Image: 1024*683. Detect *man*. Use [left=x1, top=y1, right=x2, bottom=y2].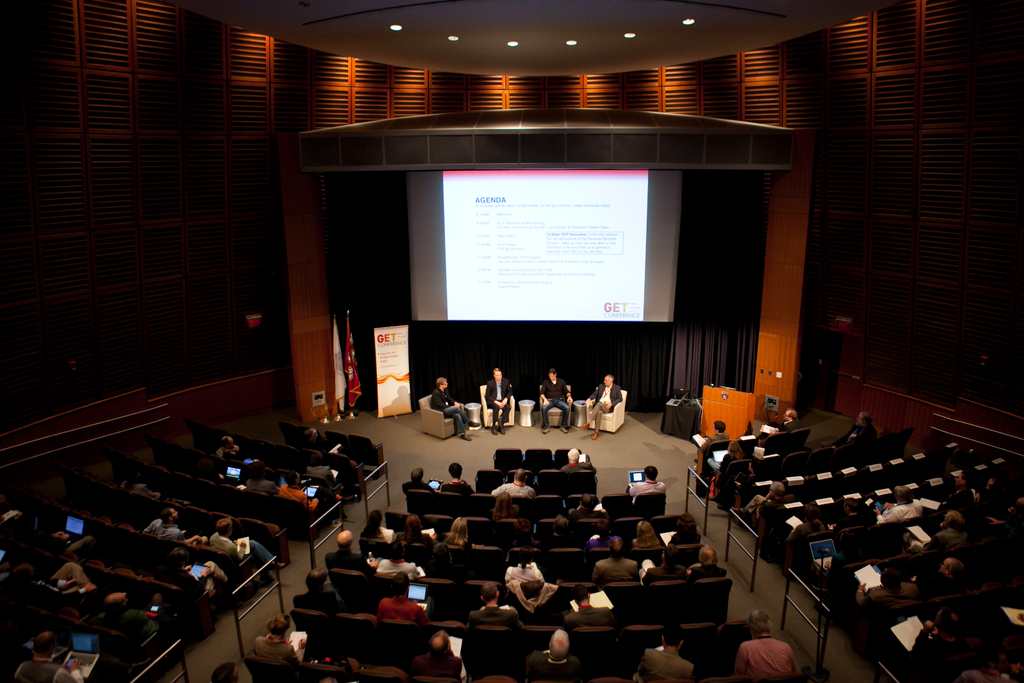
[left=593, top=532, right=638, bottom=582].
